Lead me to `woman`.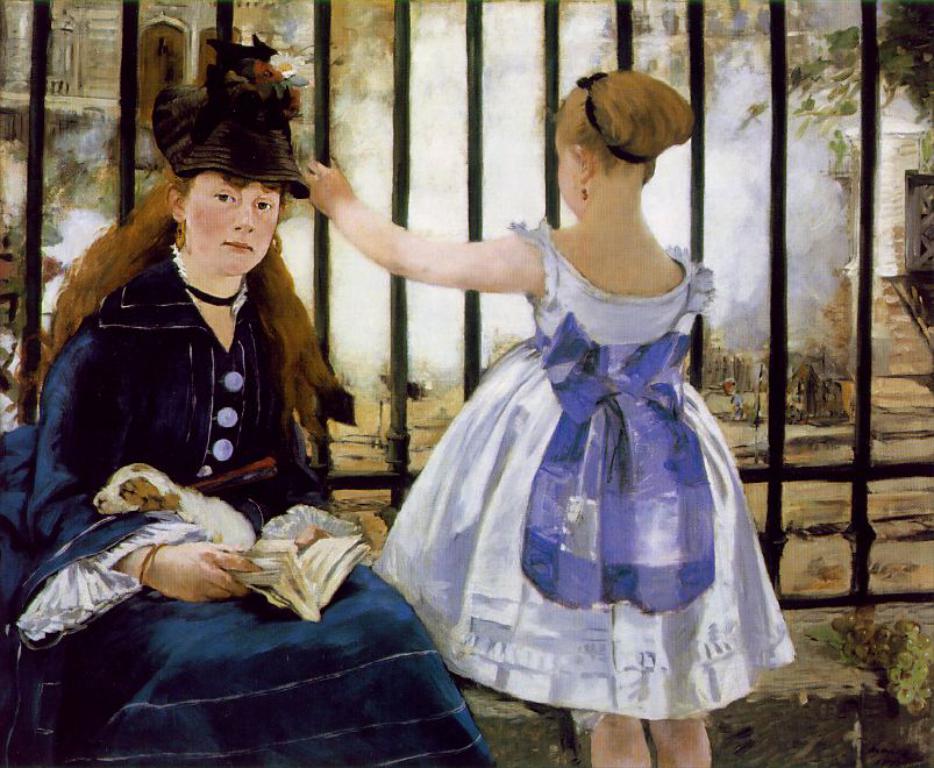
Lead to x1=48 y1=80 x2=433 y2=720.
